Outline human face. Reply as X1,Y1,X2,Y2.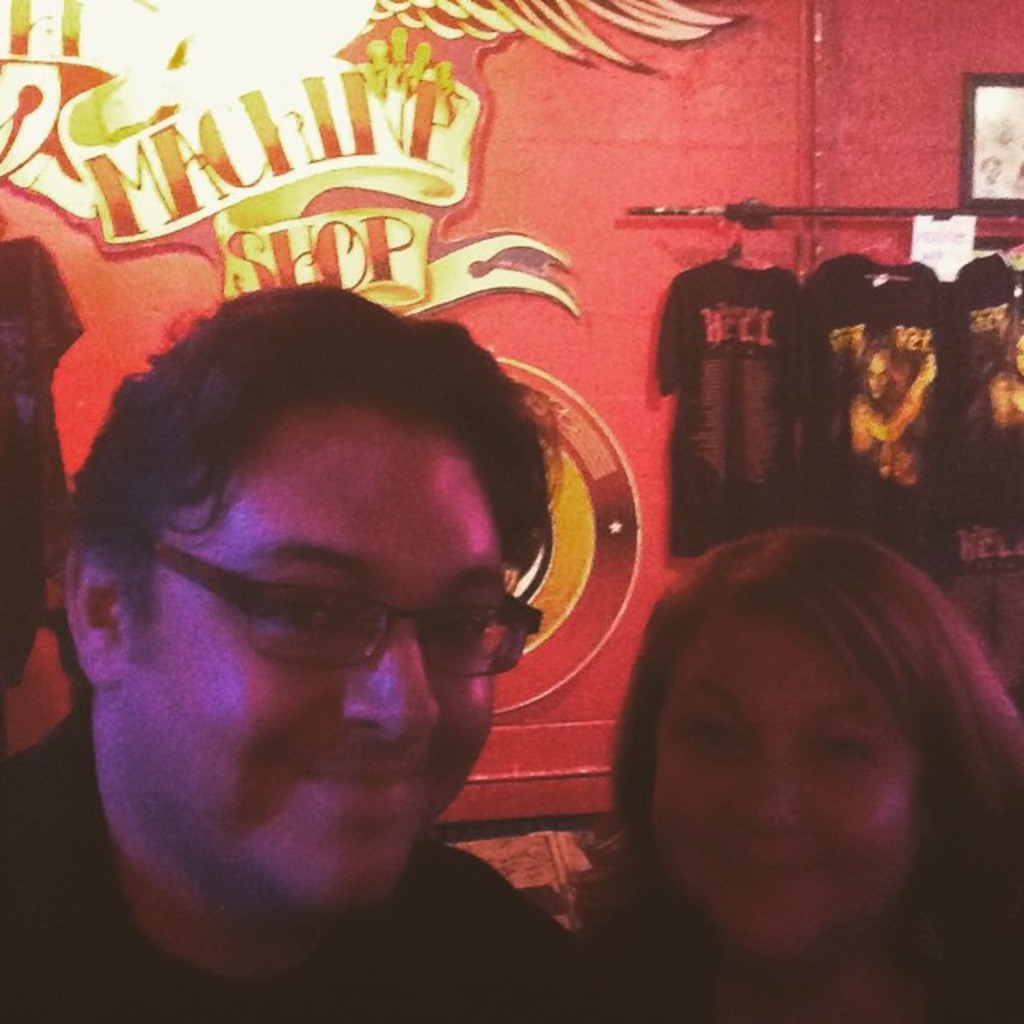
645,611,925,947.
